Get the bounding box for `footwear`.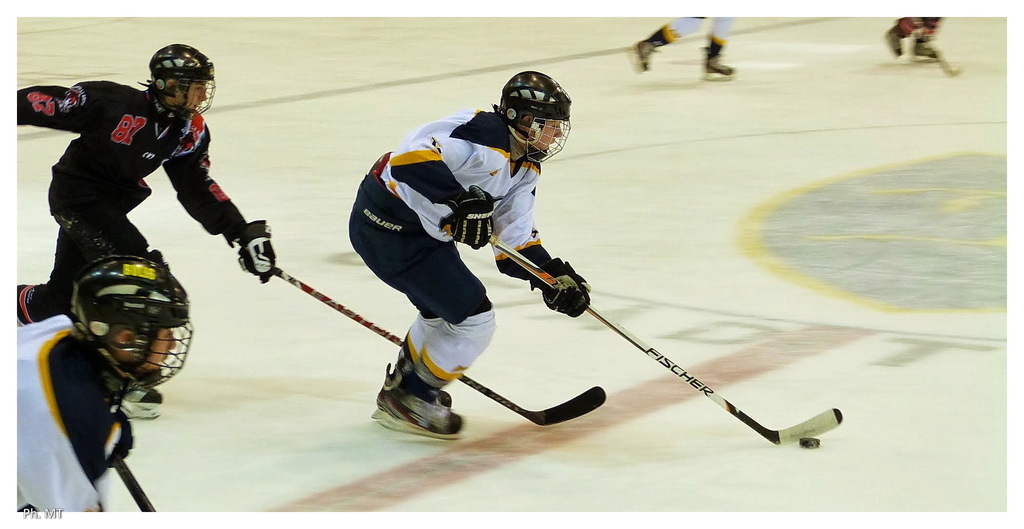
368, 367, 458, 435.
